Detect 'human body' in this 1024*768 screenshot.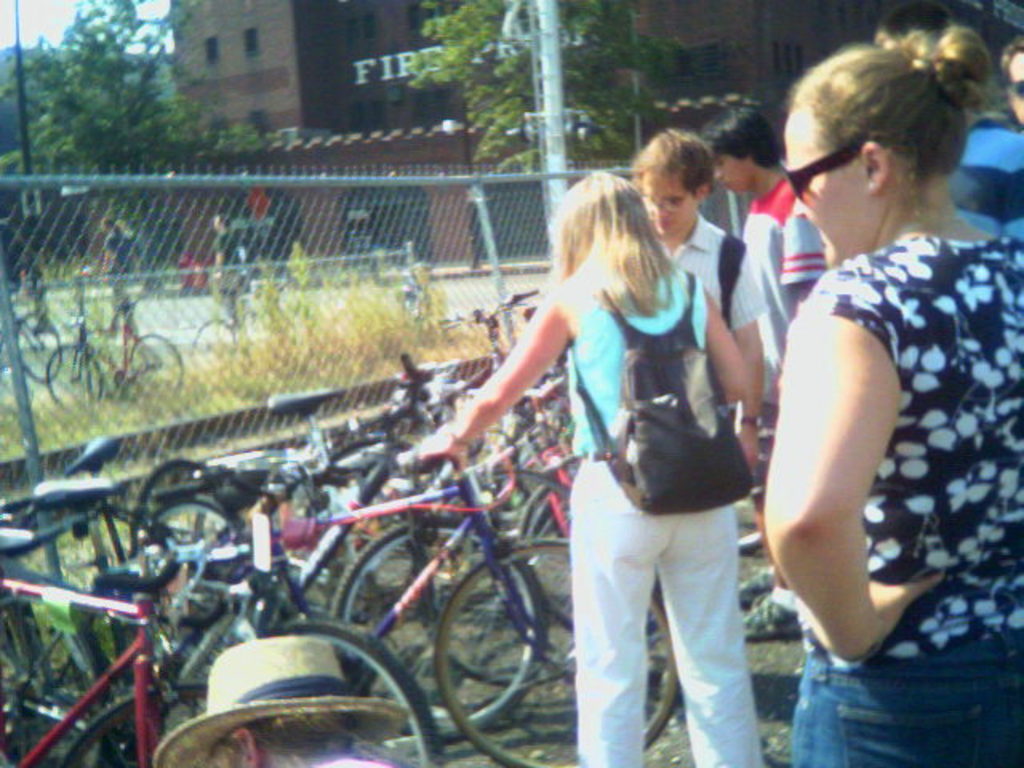
Detection: box=[213, 229, 240, 326].
